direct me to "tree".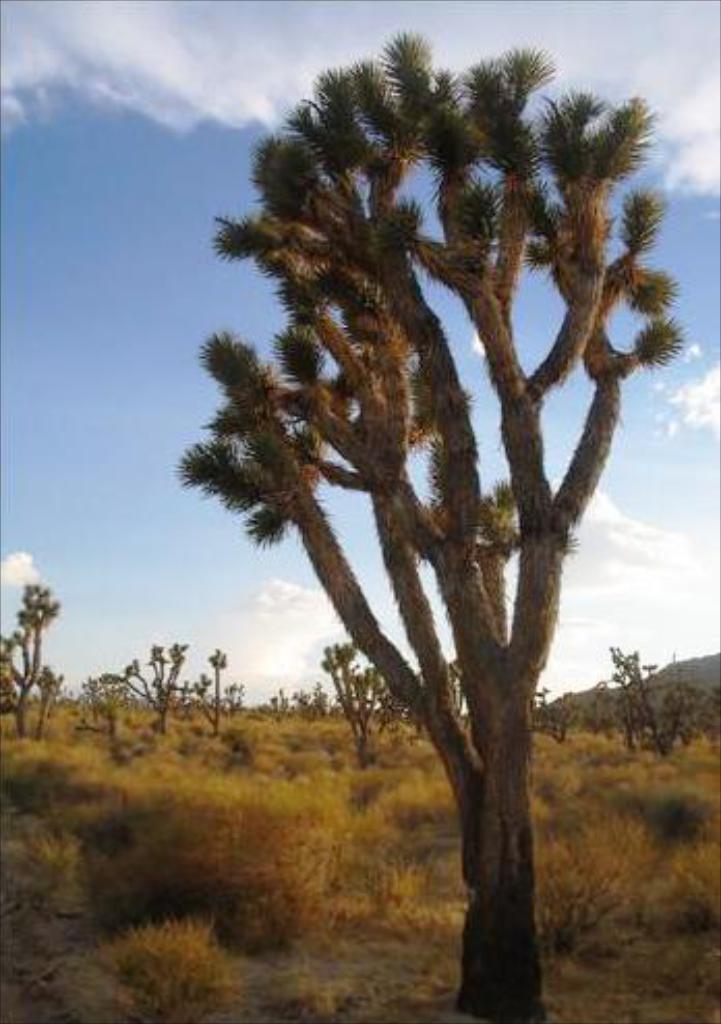
Direction: pyautogui.locateOnScreen(131, 33, 694, 987).
